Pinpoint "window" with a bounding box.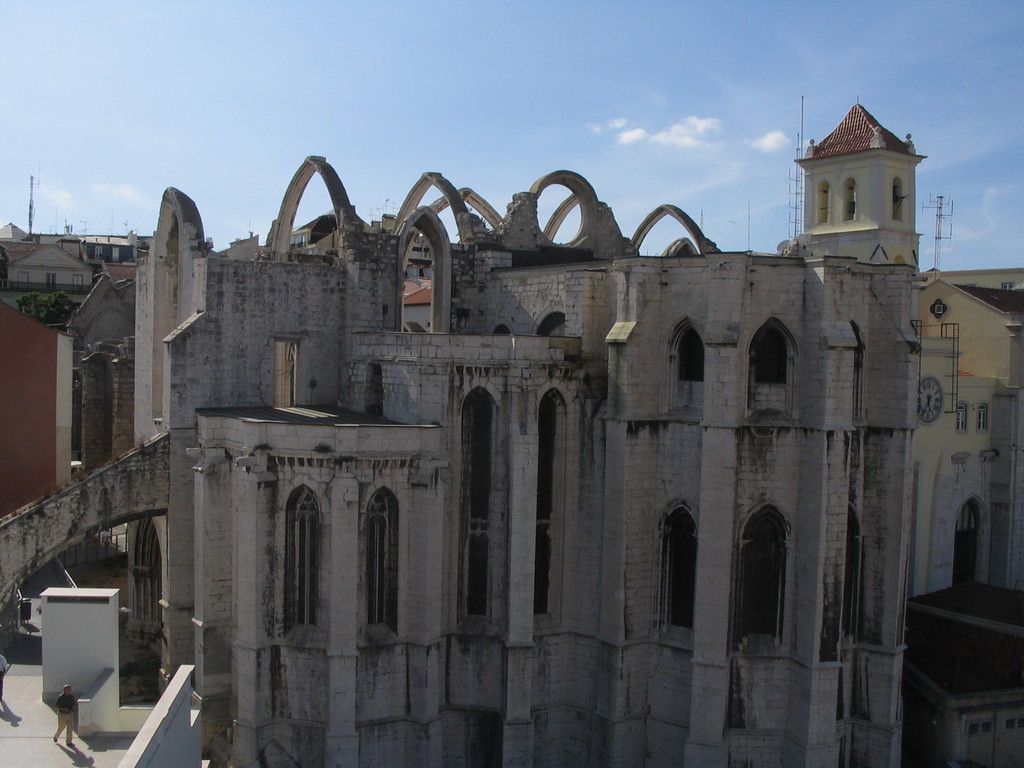
box=[367, 490, 385, 624].
